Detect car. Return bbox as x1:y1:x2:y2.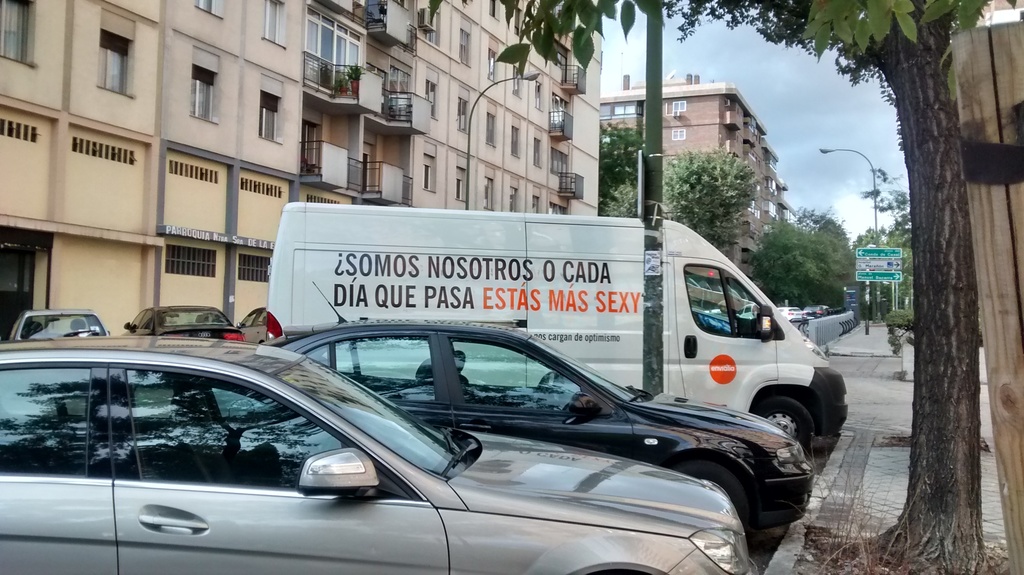
0:336:753:574.
